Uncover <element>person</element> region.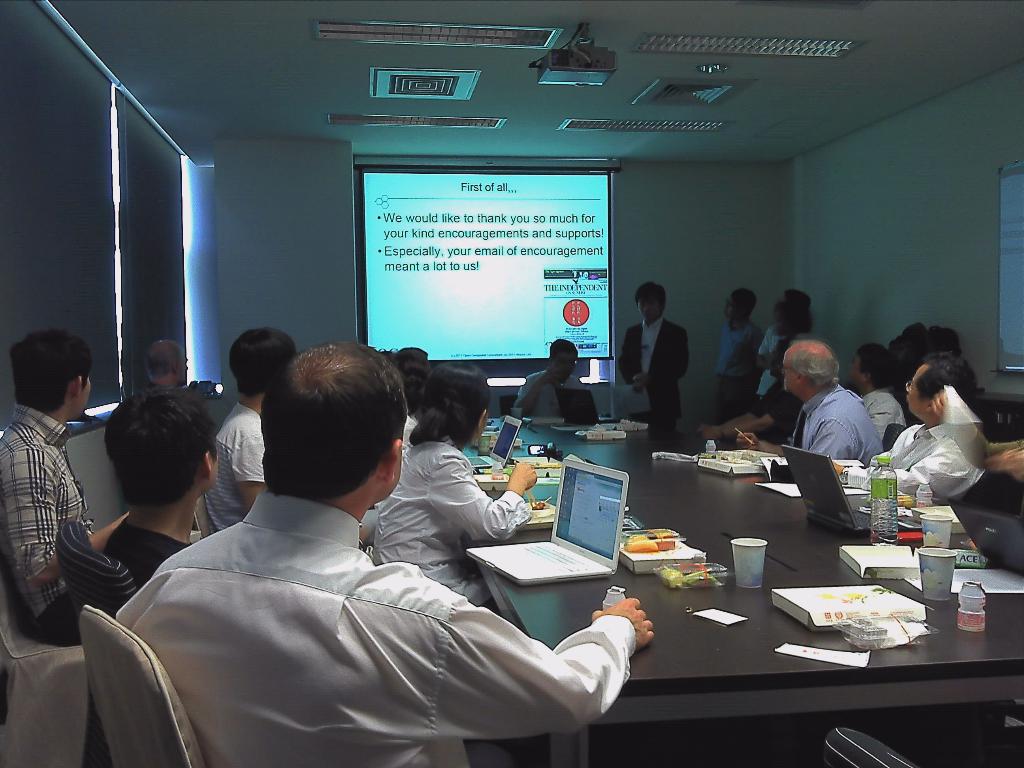
Uncovered: left=148, top=339, right=216, bottom=419.
